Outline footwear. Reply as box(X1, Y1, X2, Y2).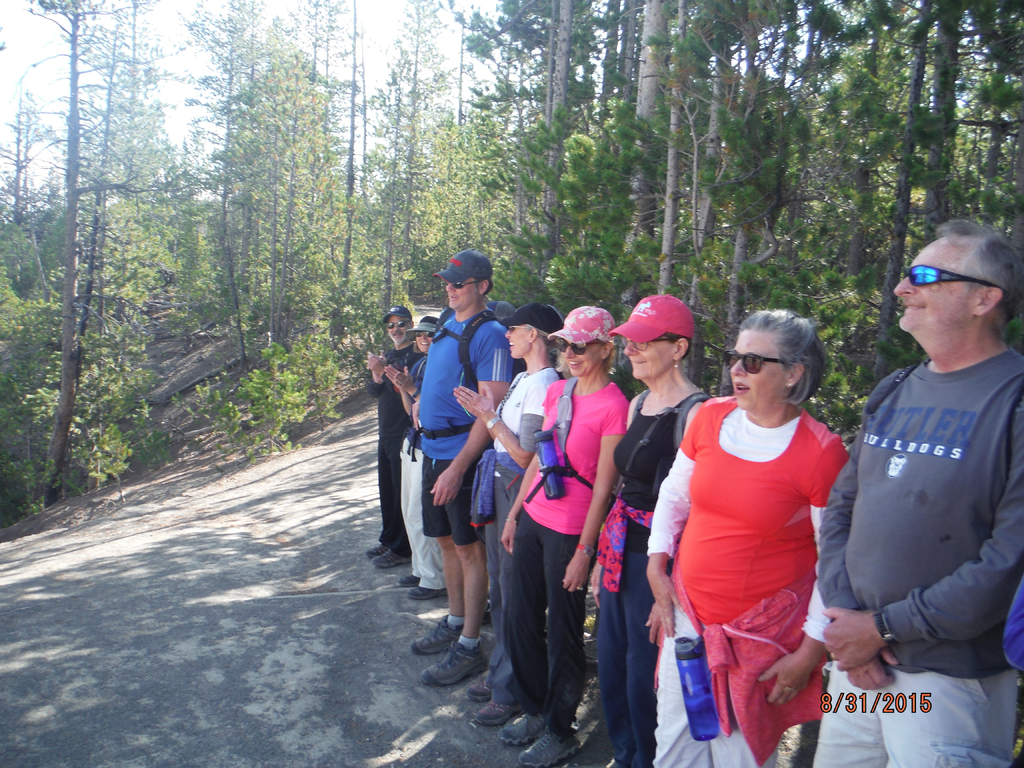
box(368, 543, 412, 574).
